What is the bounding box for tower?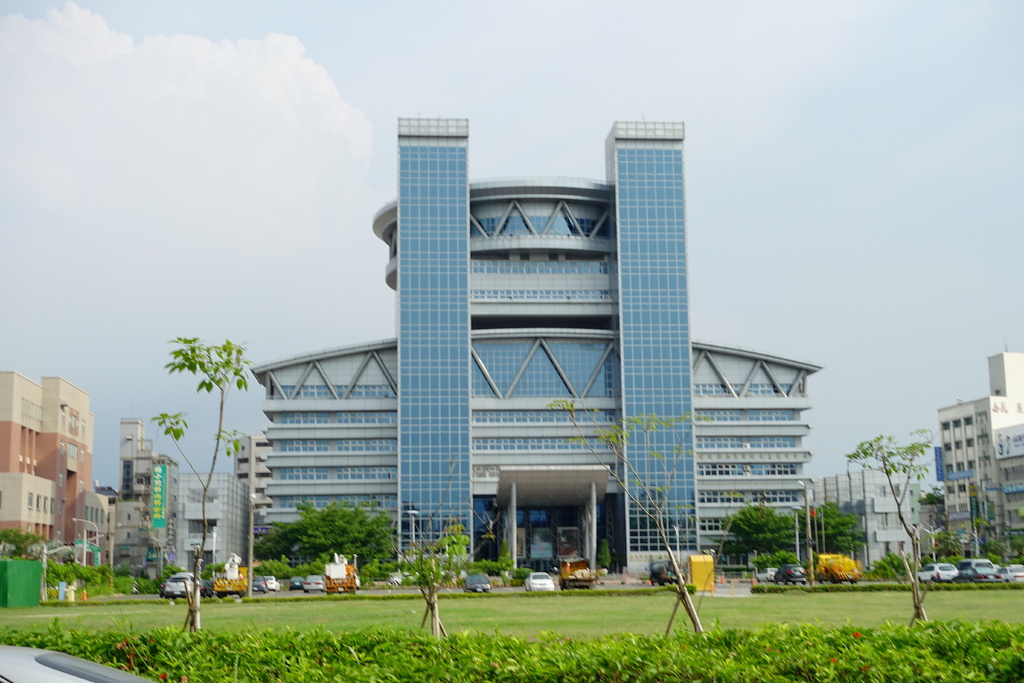
<bbox>122, 422, 181, 575</bbox>.
